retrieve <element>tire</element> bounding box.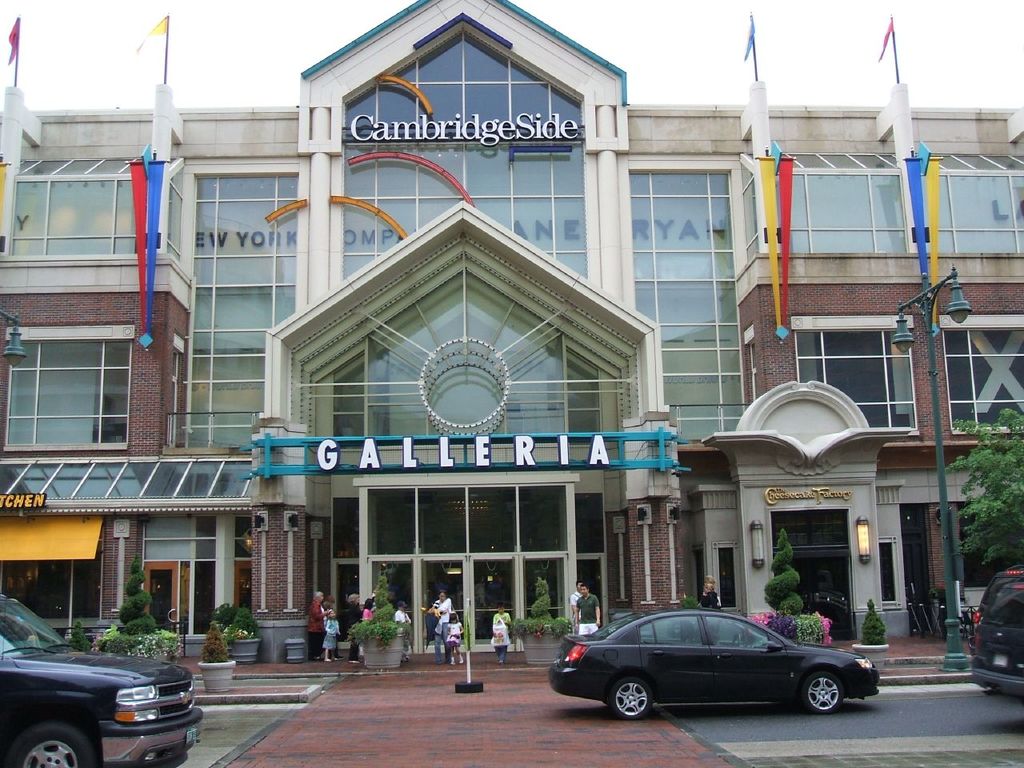
Bounding box: <bbox>805, 666, 845, 713</bbox>.
